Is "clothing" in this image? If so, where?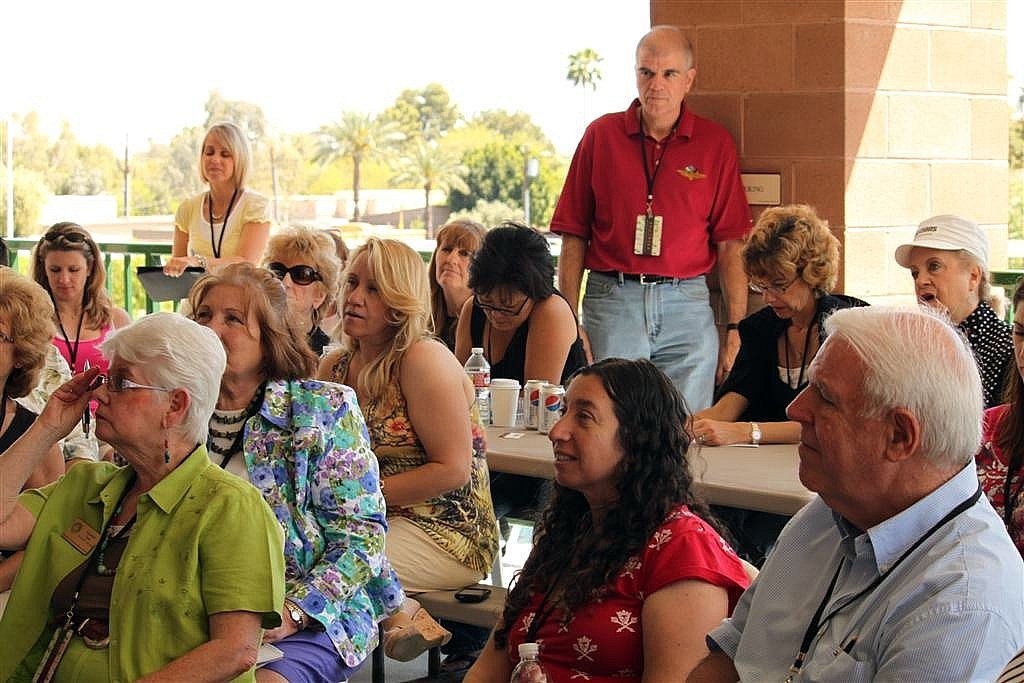
Yes, at locate(0, 453, 304, 682).
